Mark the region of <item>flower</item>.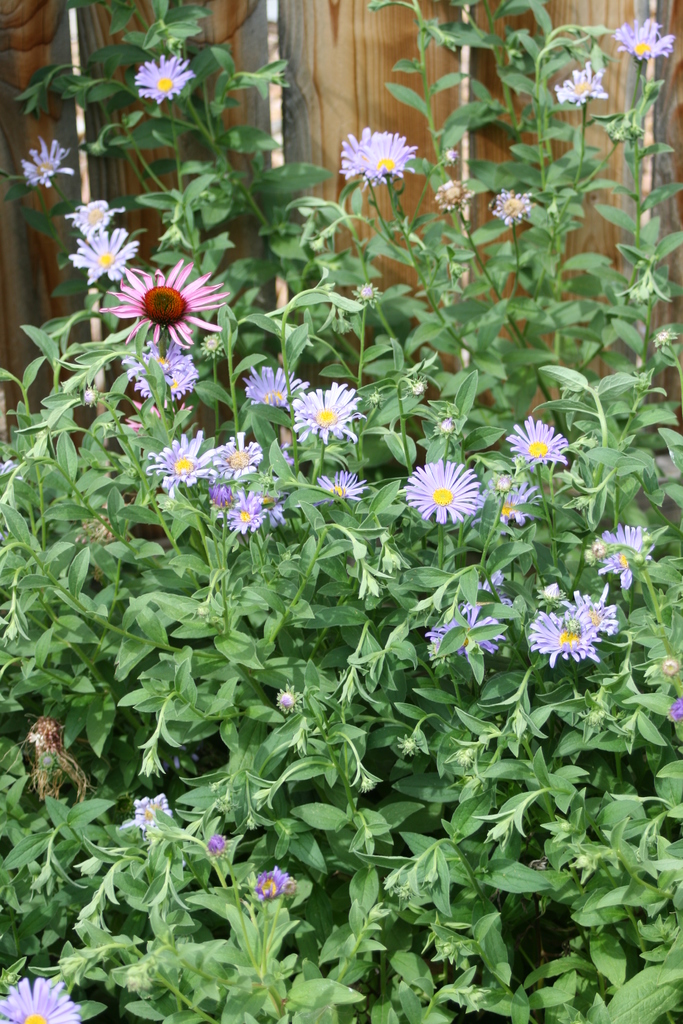
Region: [x1=148, y1=428, x2=220, y2=483].
